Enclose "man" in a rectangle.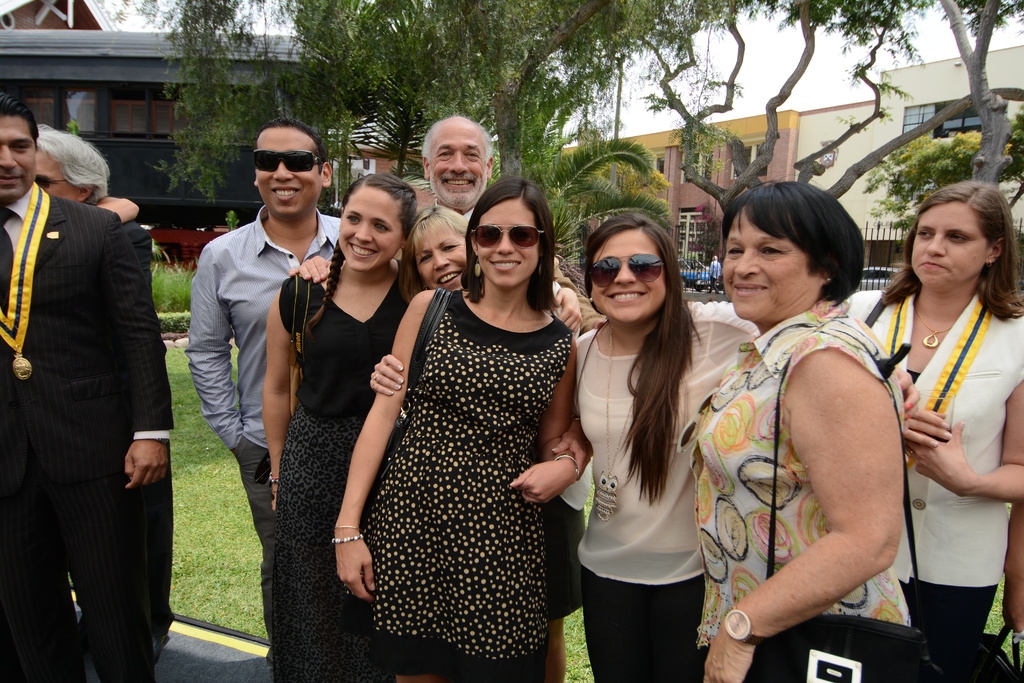
detection(0, 94, 175, 682).
